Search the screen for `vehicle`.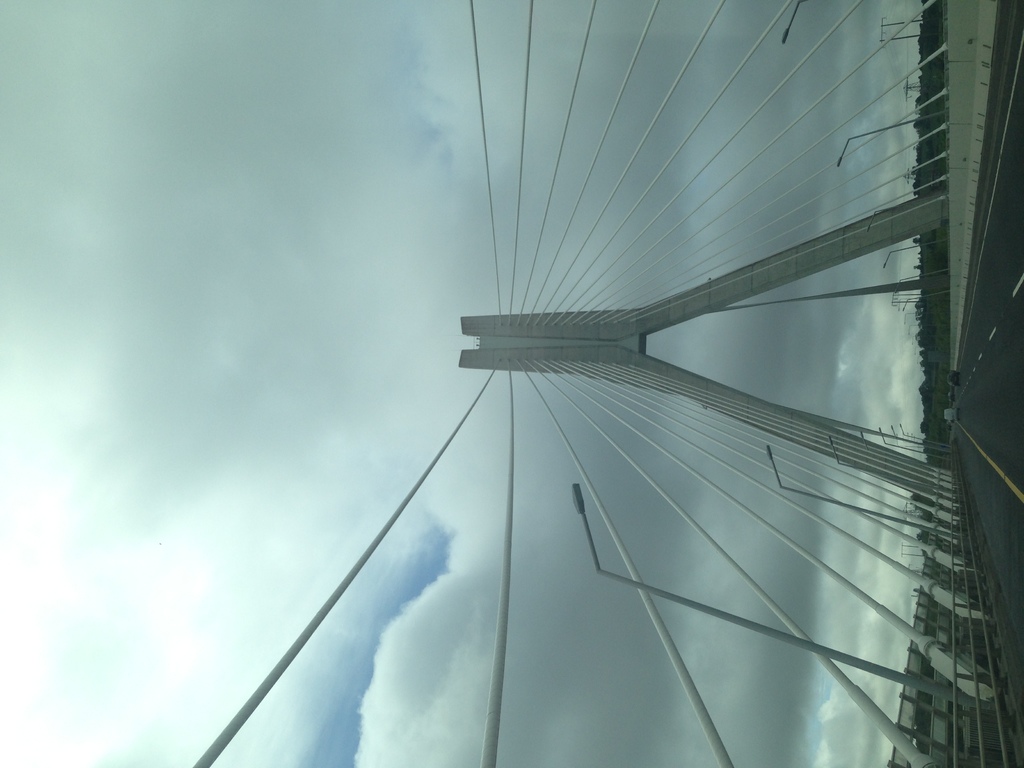
Found at [left=943, top=408, right=959, bottom=419].
